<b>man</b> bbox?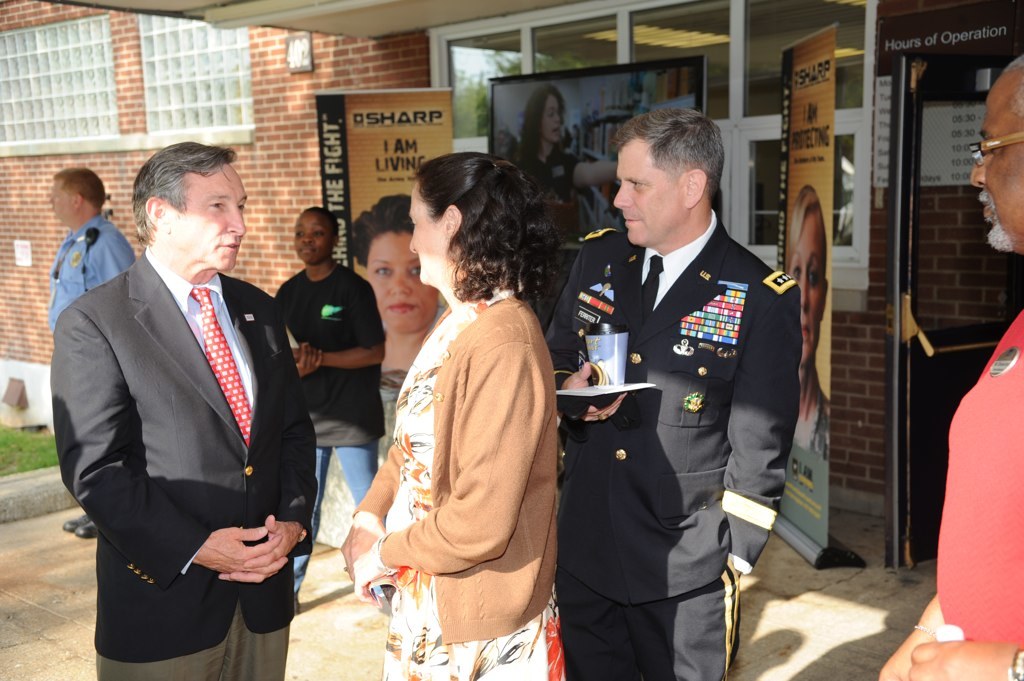
rect(536, 110, 803, 680)
